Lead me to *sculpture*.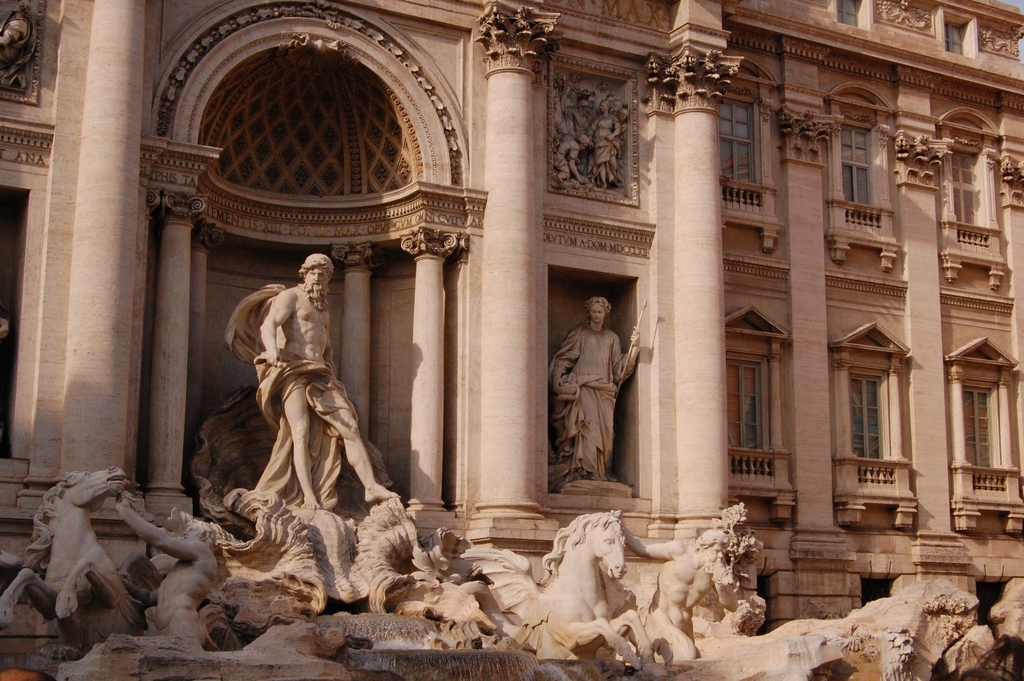
Lead to <bbox>0, 470, 163, 660</bbox>.
